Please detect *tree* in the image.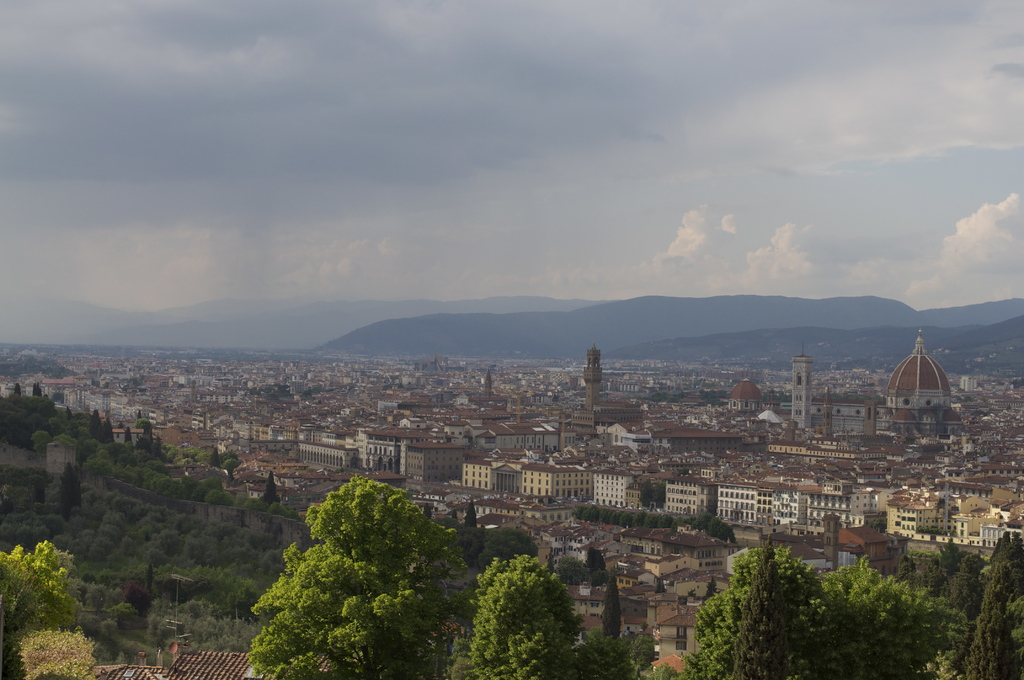
627, 629, 658, 679.
